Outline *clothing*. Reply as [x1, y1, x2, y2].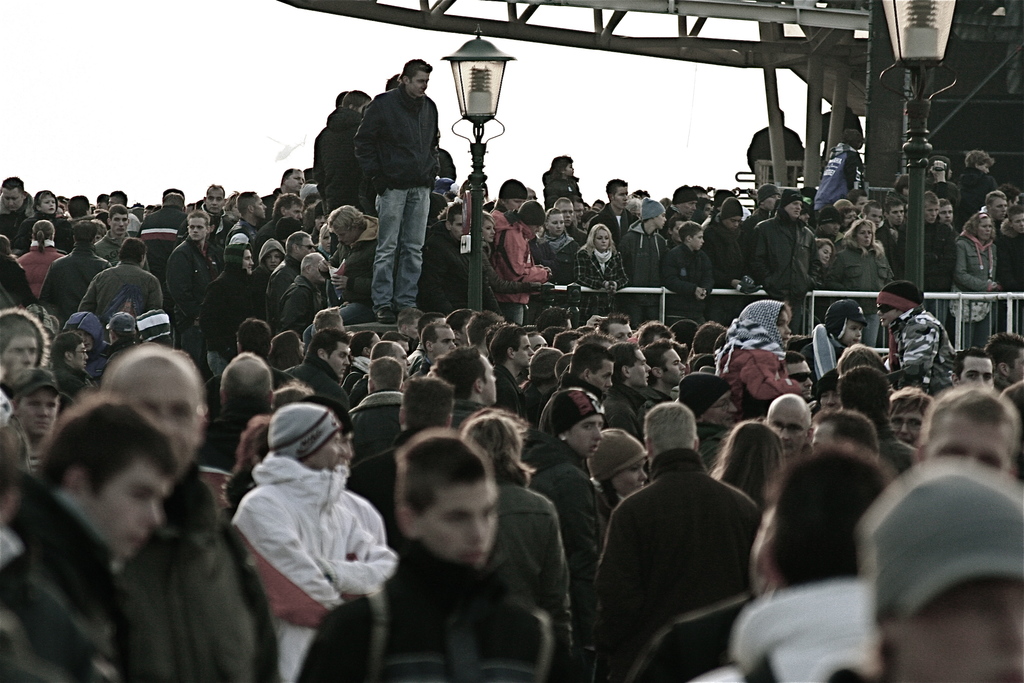
[142, 209, 181, 273].
